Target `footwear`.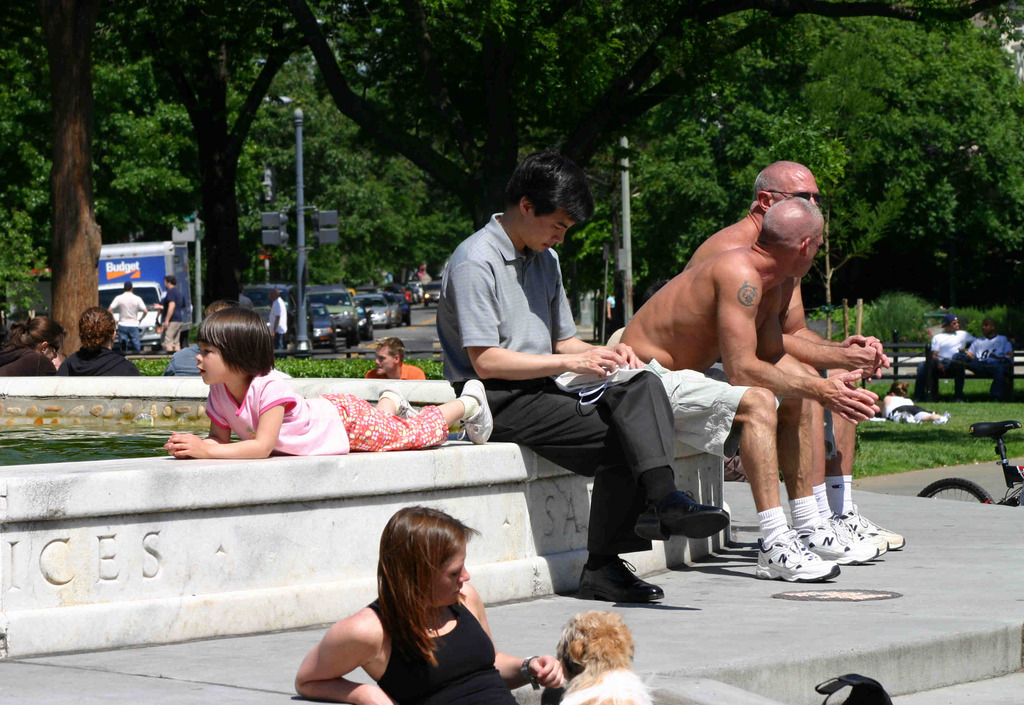
Target region: [843,515,887,560].
